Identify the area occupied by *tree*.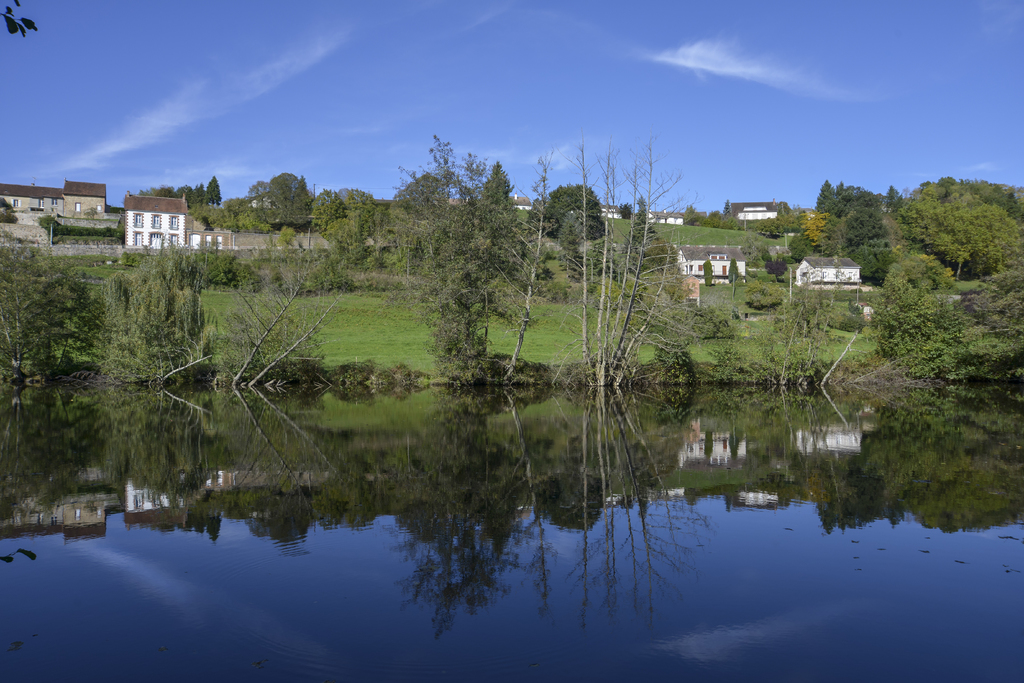
Area: <bbox>618, 198, 639, 222</bbox>.
